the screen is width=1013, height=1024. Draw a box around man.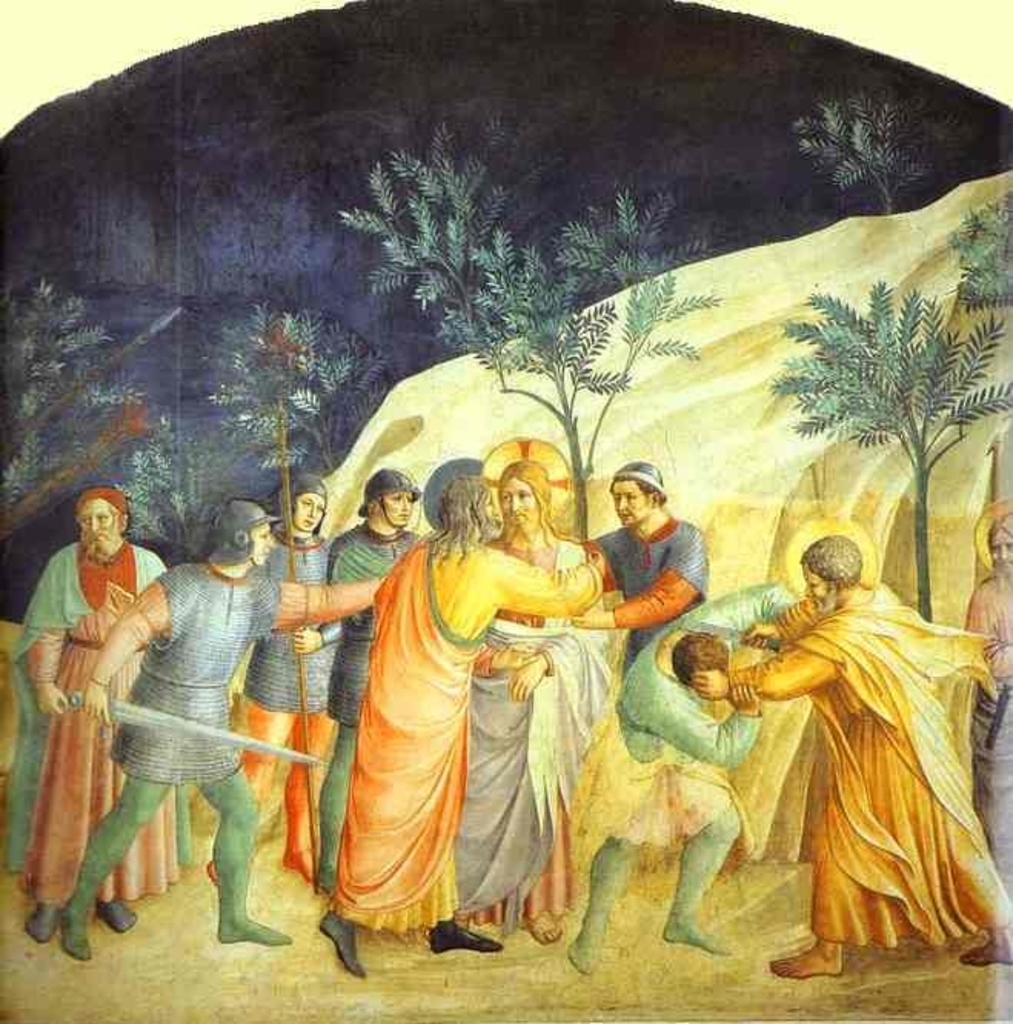
[586, 461, 710, 680].
